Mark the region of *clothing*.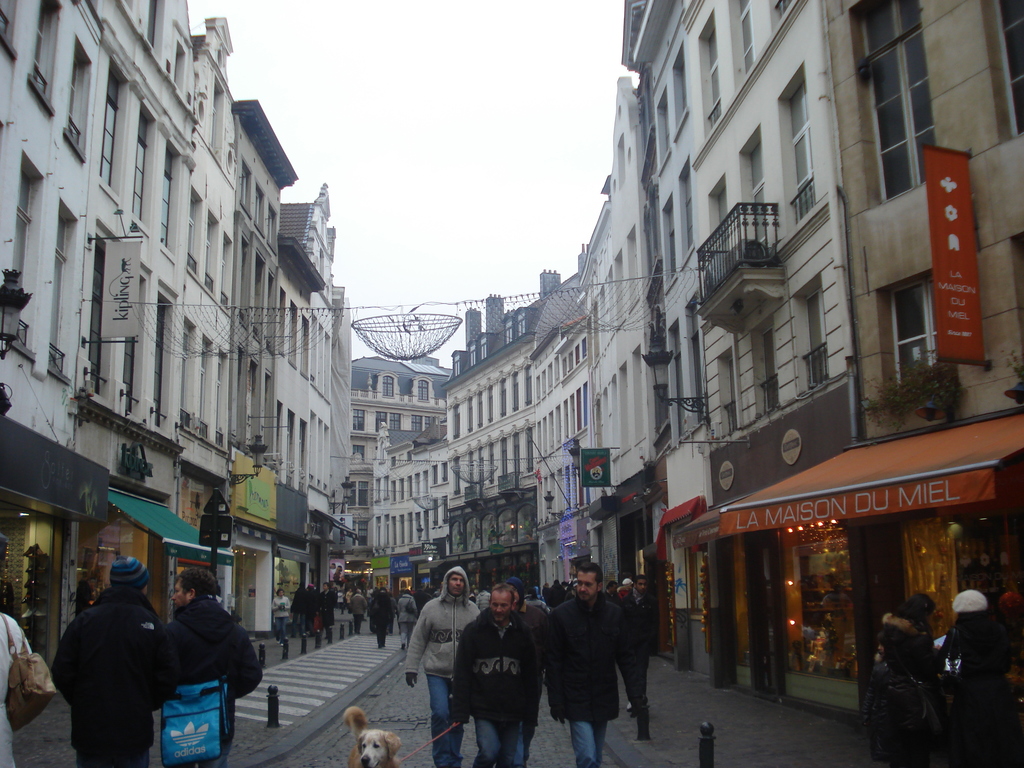
Region: (470,595,479,604).
